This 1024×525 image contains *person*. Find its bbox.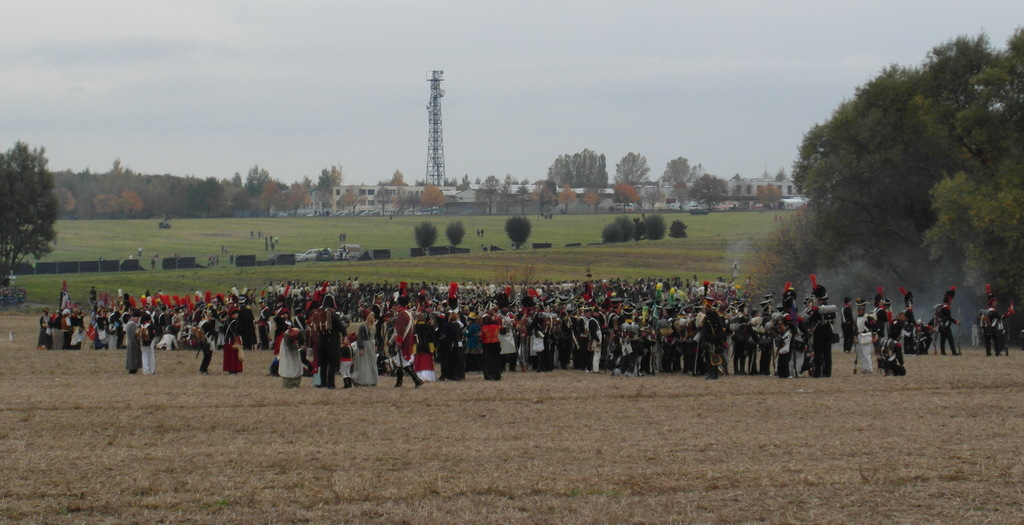
(968, 304, 990, 351).
